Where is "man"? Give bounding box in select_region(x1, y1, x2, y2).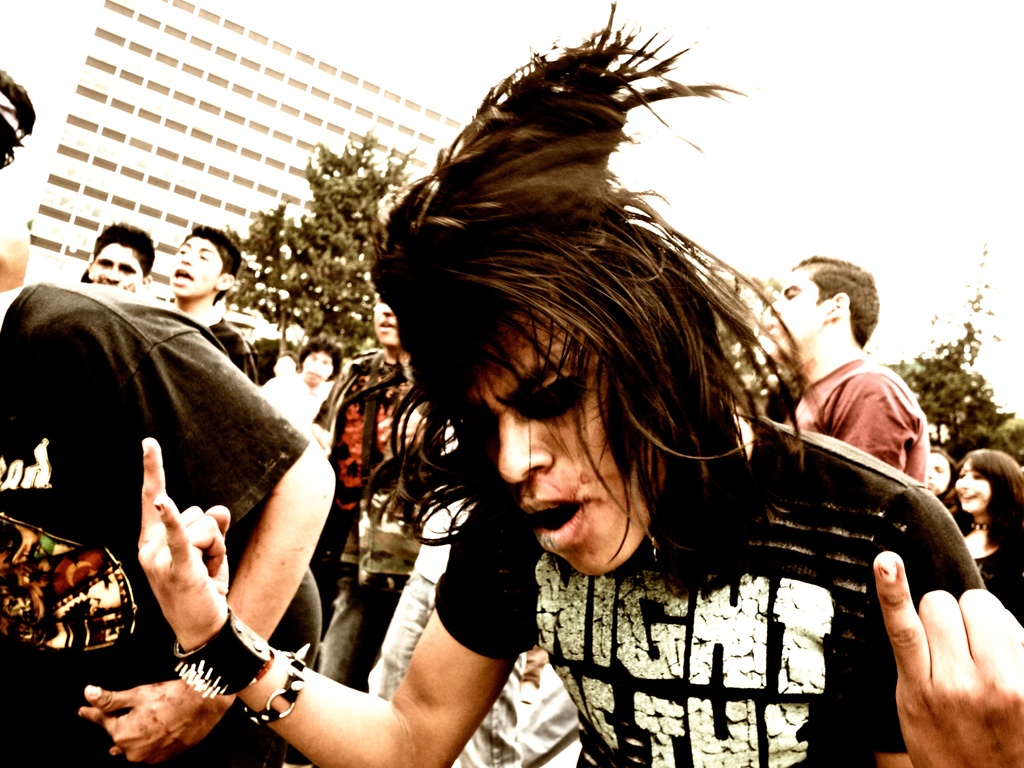
select_region(0, 68, 341, 766).
